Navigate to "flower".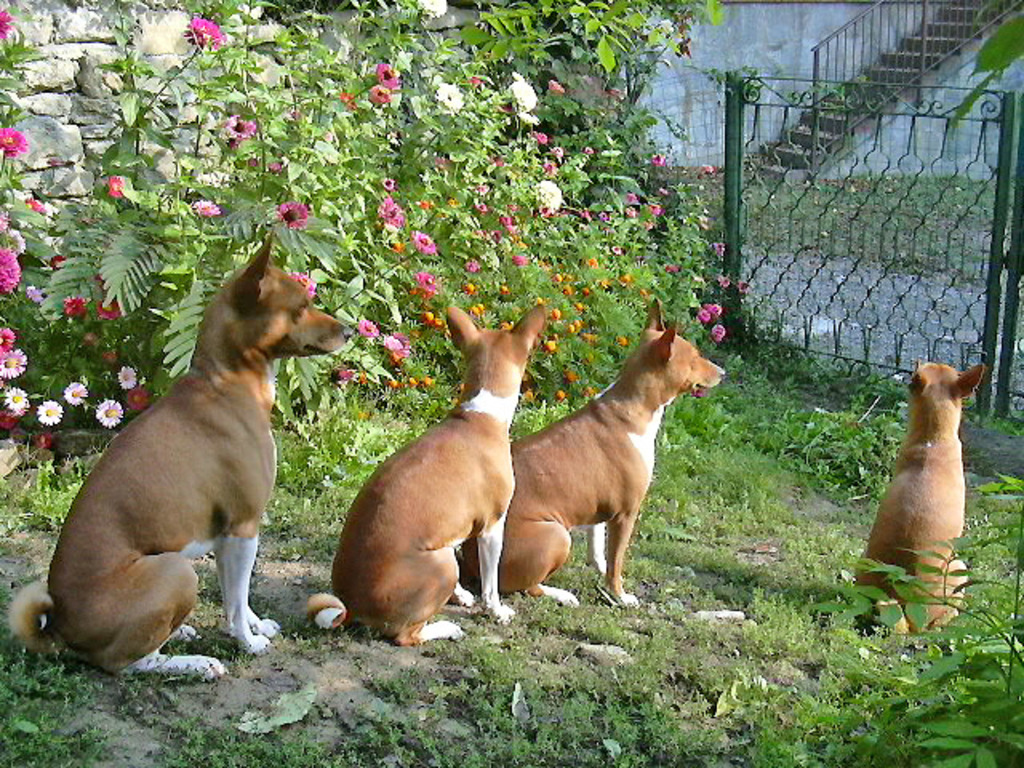
Navigation target: [x1=544, y1=74, x2=565, y2=101].
